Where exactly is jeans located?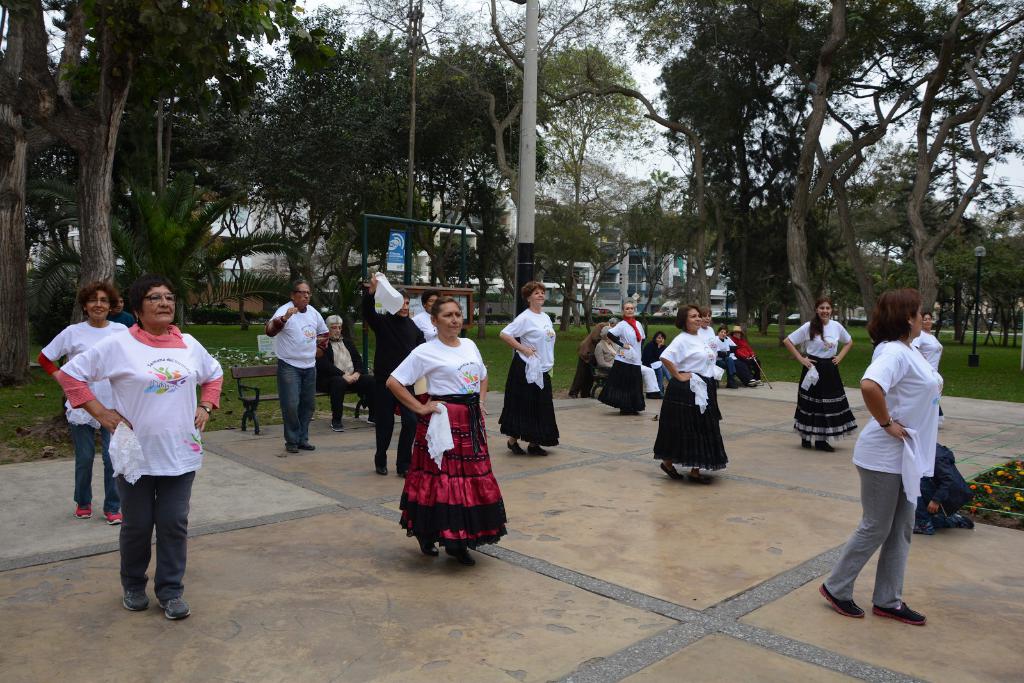
Its bounding box is <bbox>844, 466, 926, 626</bbox>.
